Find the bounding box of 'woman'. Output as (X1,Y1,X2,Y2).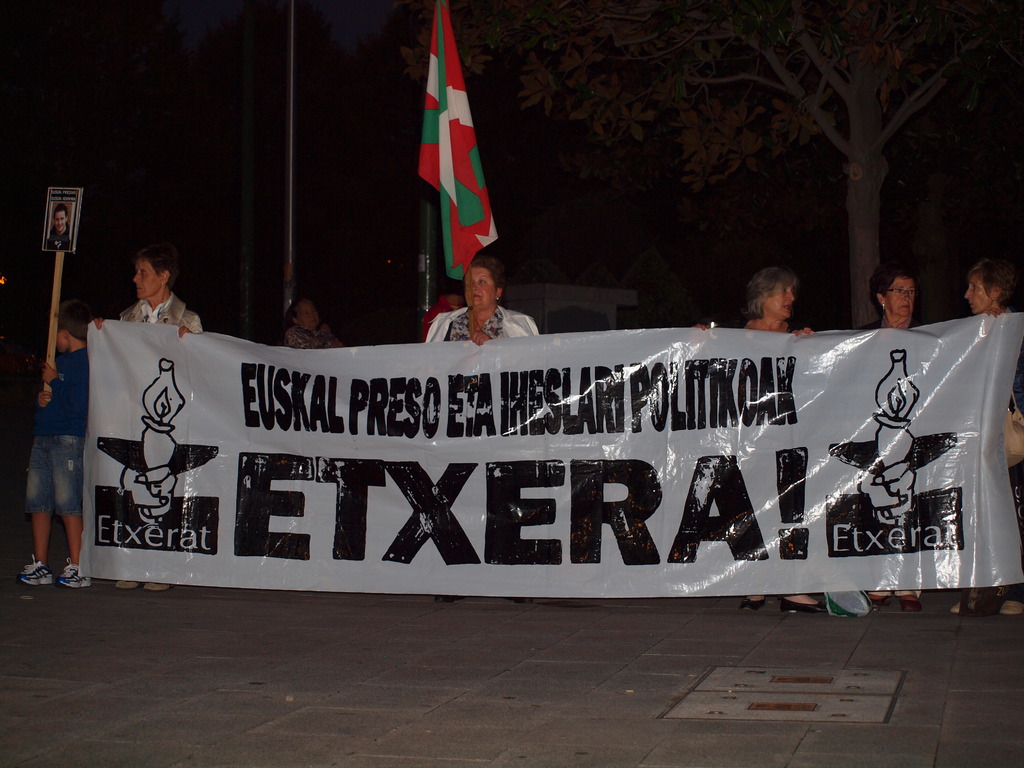
(285,289,342,358).
